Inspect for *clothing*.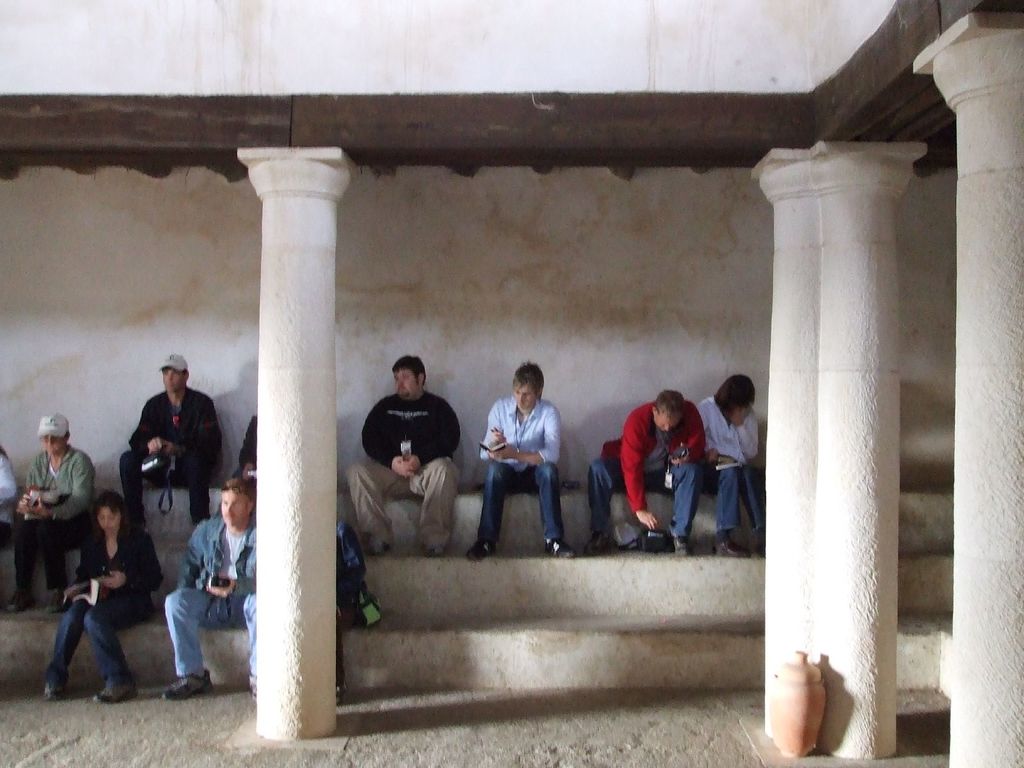
Inspection: 351 384 461 547.
